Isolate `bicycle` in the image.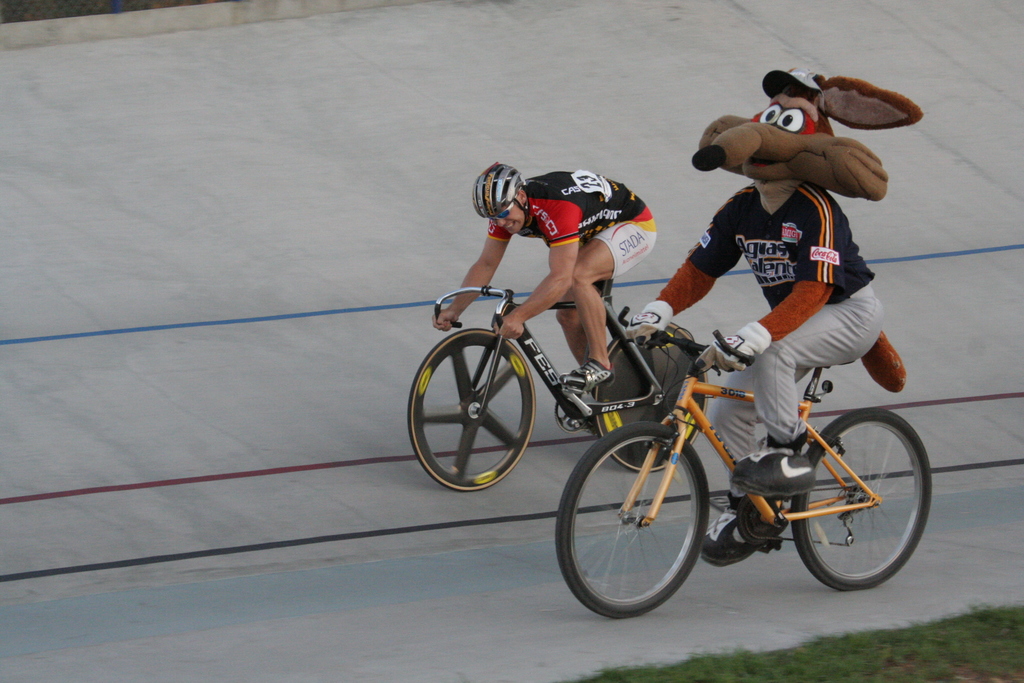
Isolated region: region(556, 329, 932, 620).
